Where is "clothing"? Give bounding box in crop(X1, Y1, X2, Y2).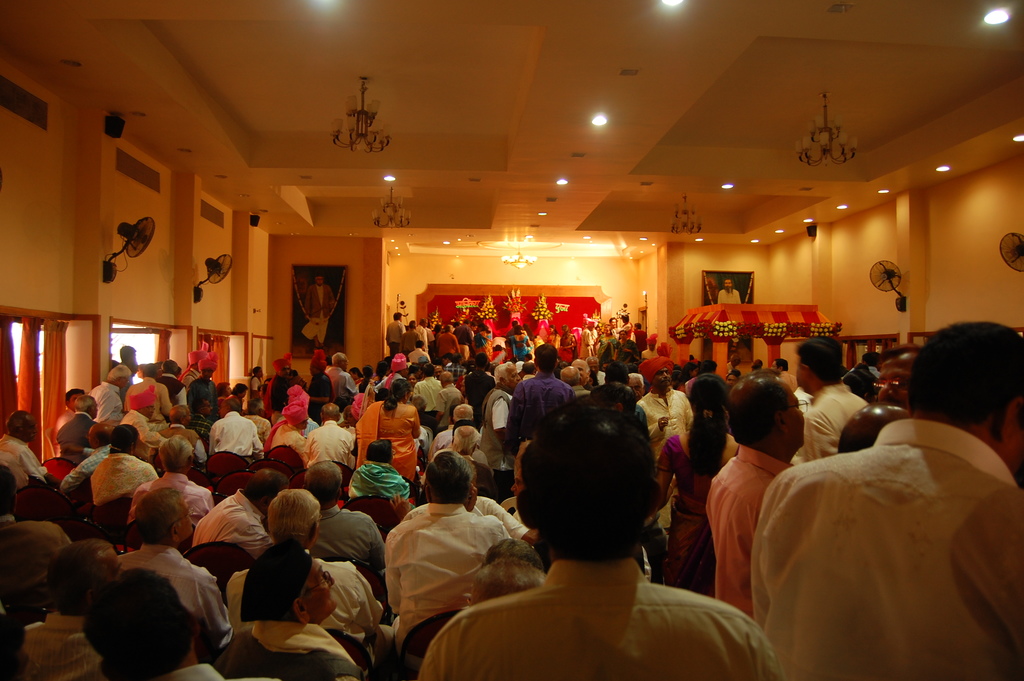
crop(264, 413, 304, 450).
